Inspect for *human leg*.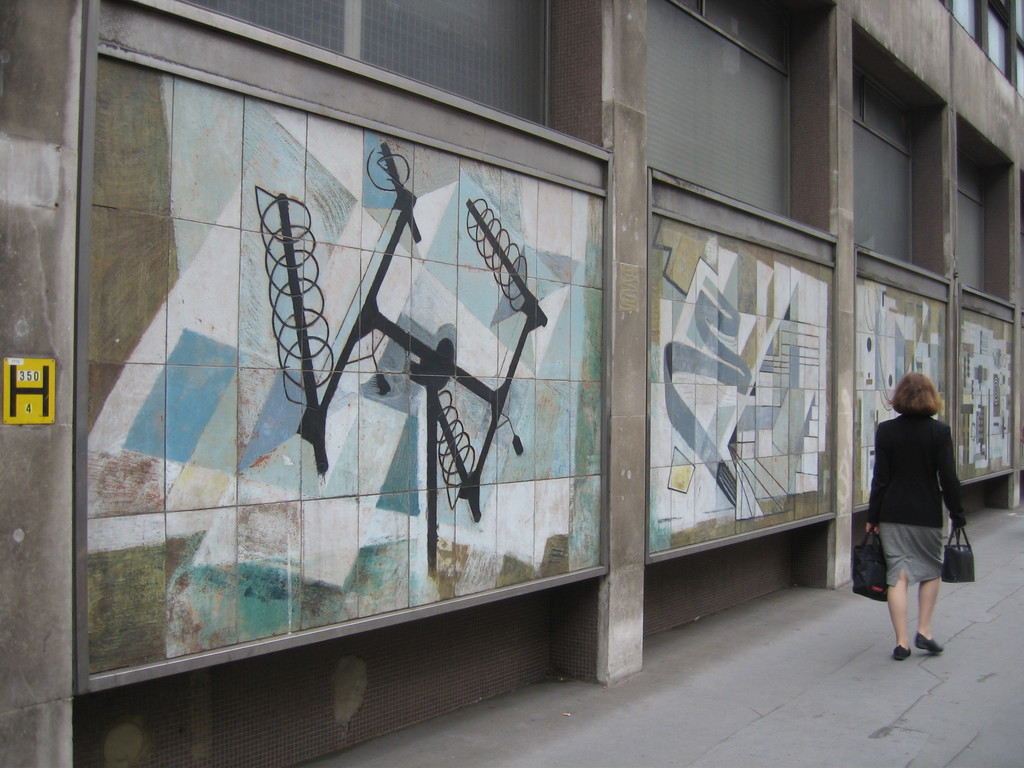
Inspection: select_region(892, 577, 915, 660).
